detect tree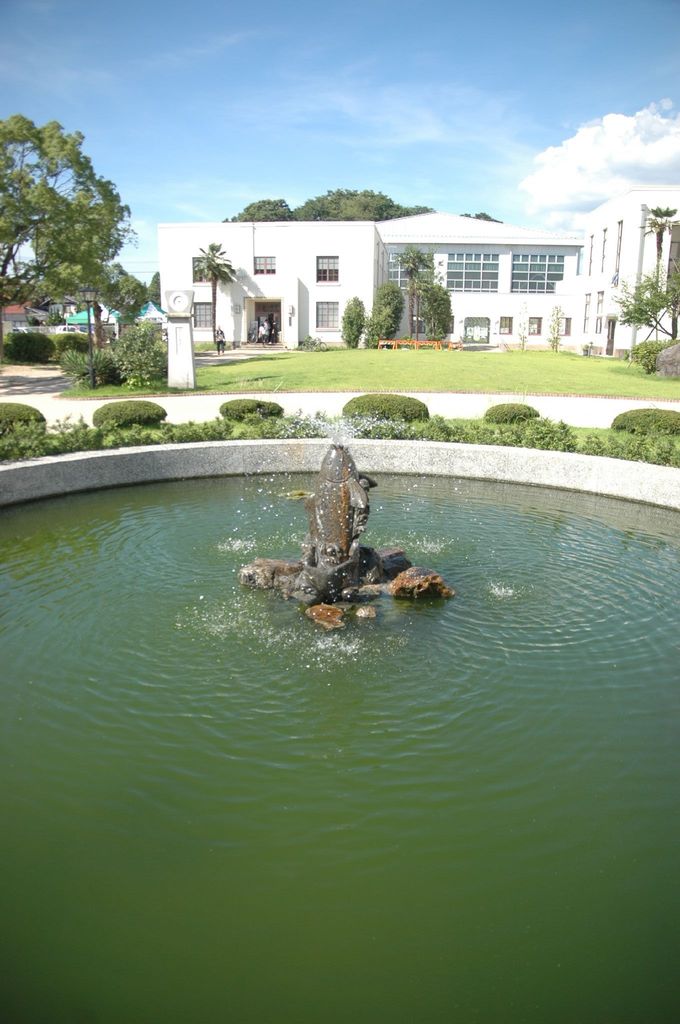
[0,106,149,316]
